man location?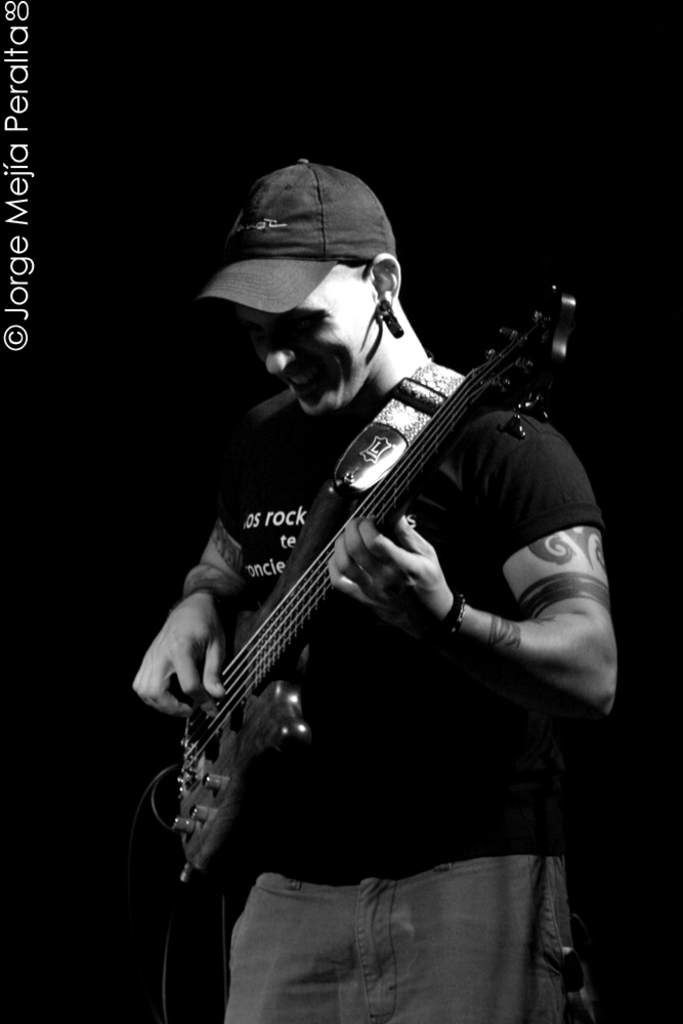
[89,106,612,989]
